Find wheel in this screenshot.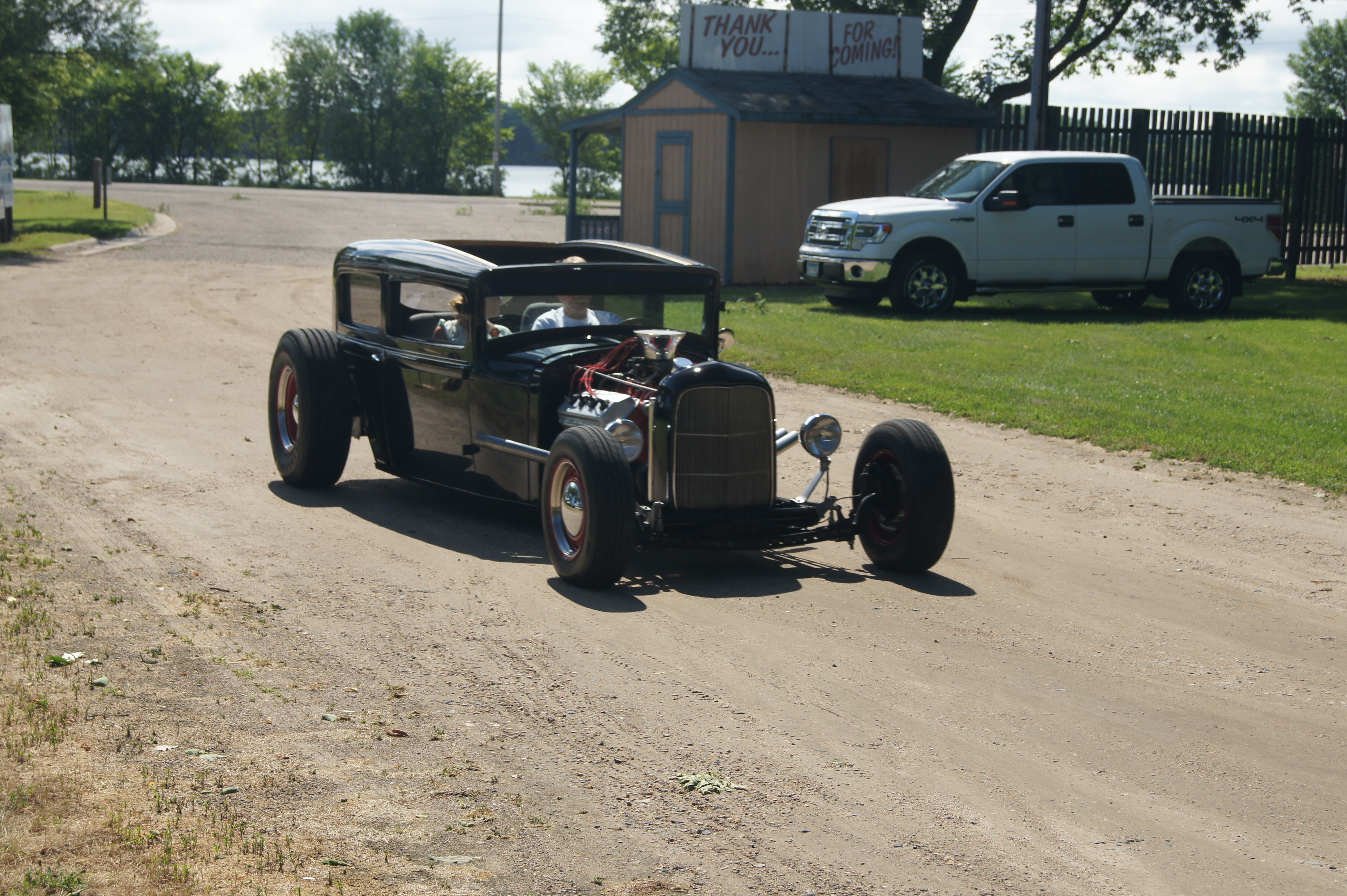
The bounding box for wheel is 320:86:337:91.
